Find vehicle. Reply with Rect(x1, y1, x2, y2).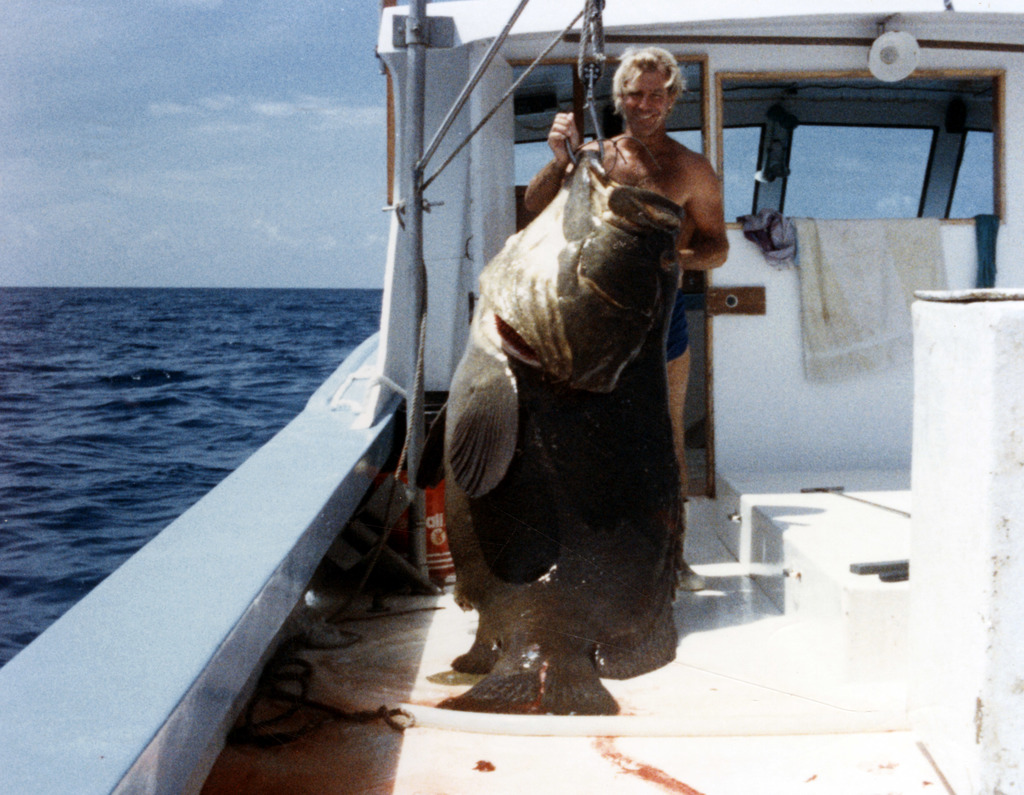
Rect(2, 0, 1023, 794).
